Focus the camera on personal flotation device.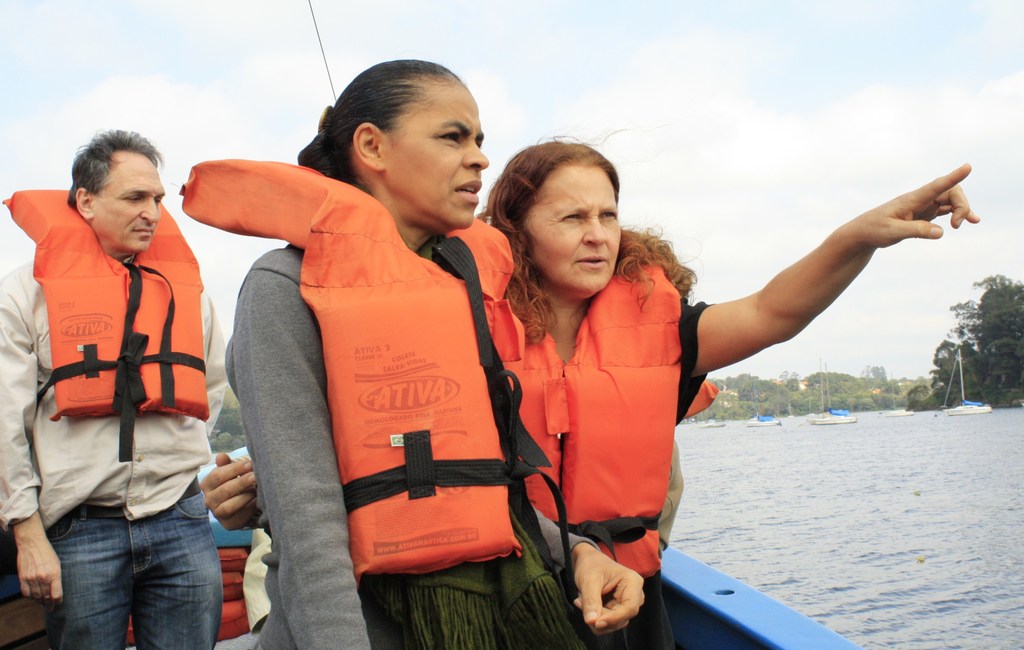
Focus region: [left=0, top=186, right=212, bottom=424].
